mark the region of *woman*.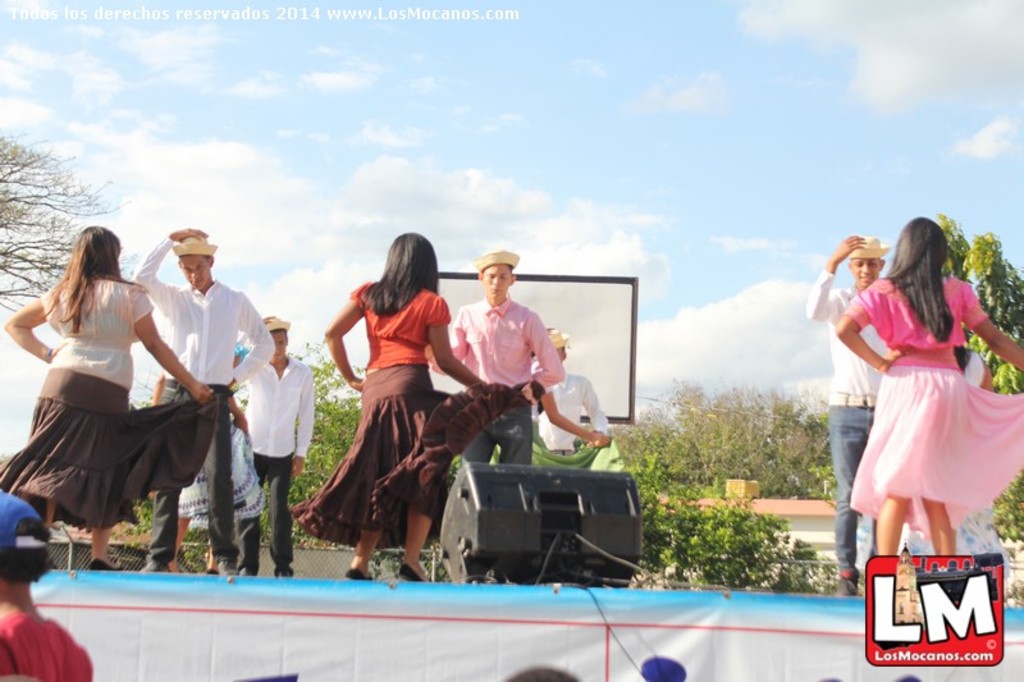
Region: x1=822 y1=215 x2=1006 y2=580.
